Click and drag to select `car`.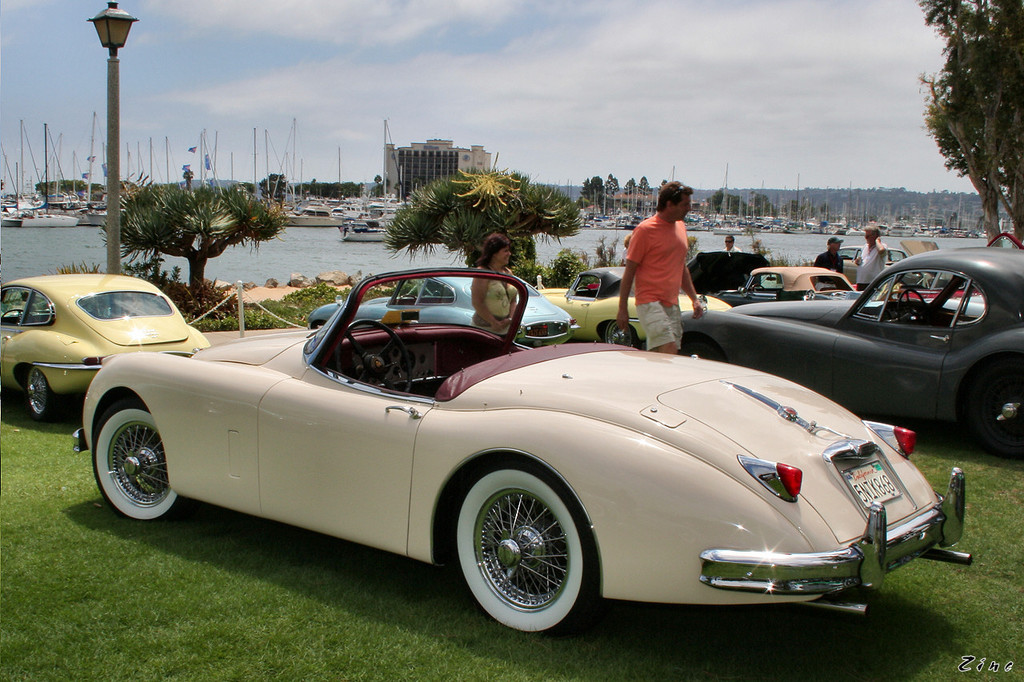
Selection: <box>304,267,575,346</box>.
